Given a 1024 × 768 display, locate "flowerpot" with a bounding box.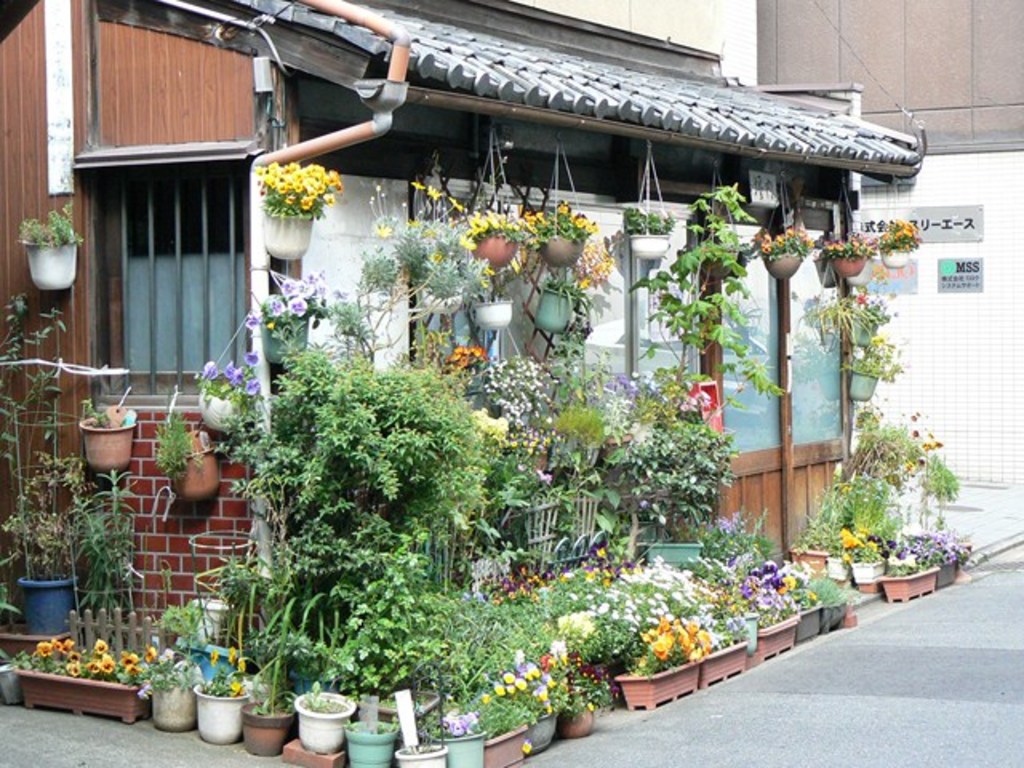
Located: box(14, 570, 78, 630).
